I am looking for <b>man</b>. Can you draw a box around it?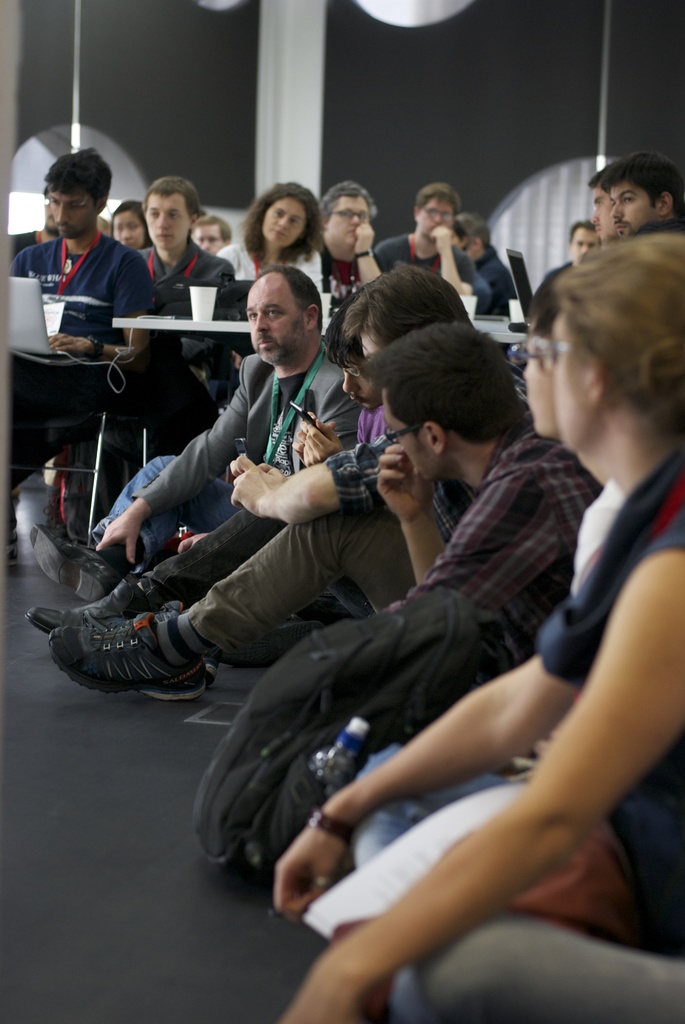
Sure, the bounding box is bbox=(310, 195, 382, 300).
